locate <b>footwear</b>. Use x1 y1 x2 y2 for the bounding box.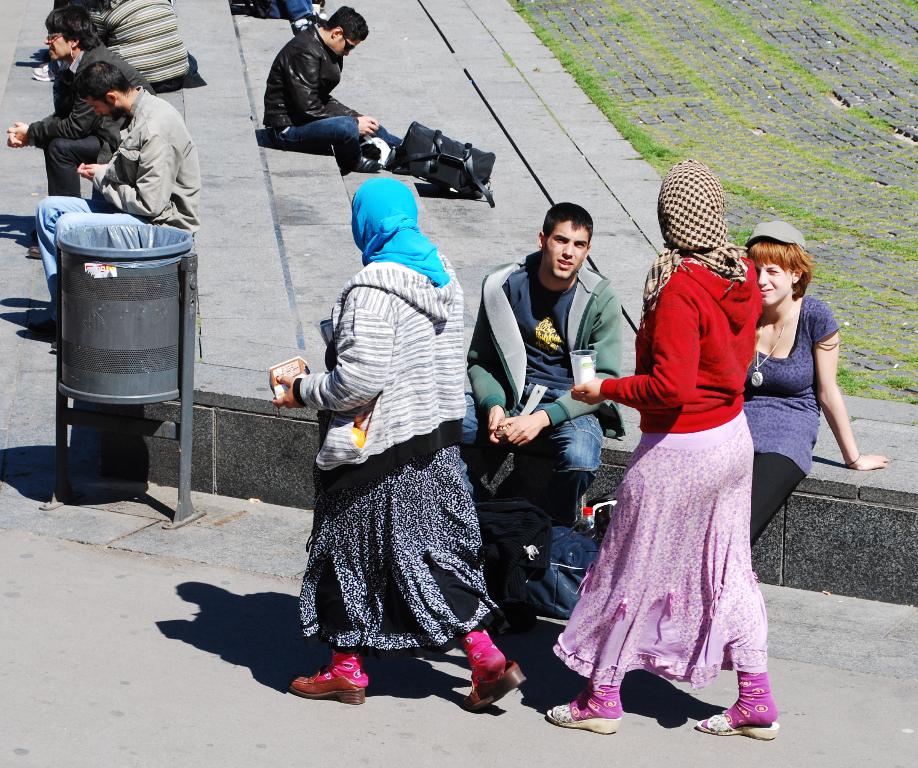
33 59 55 80.
